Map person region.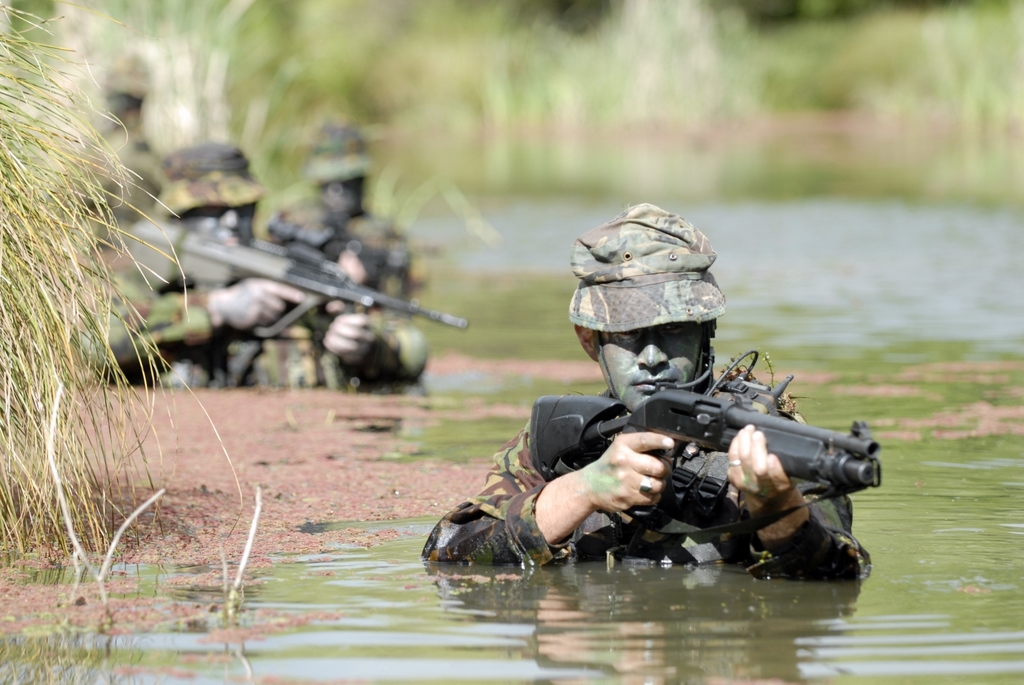
Mapped to BBox(45, 63, 167, 255).
